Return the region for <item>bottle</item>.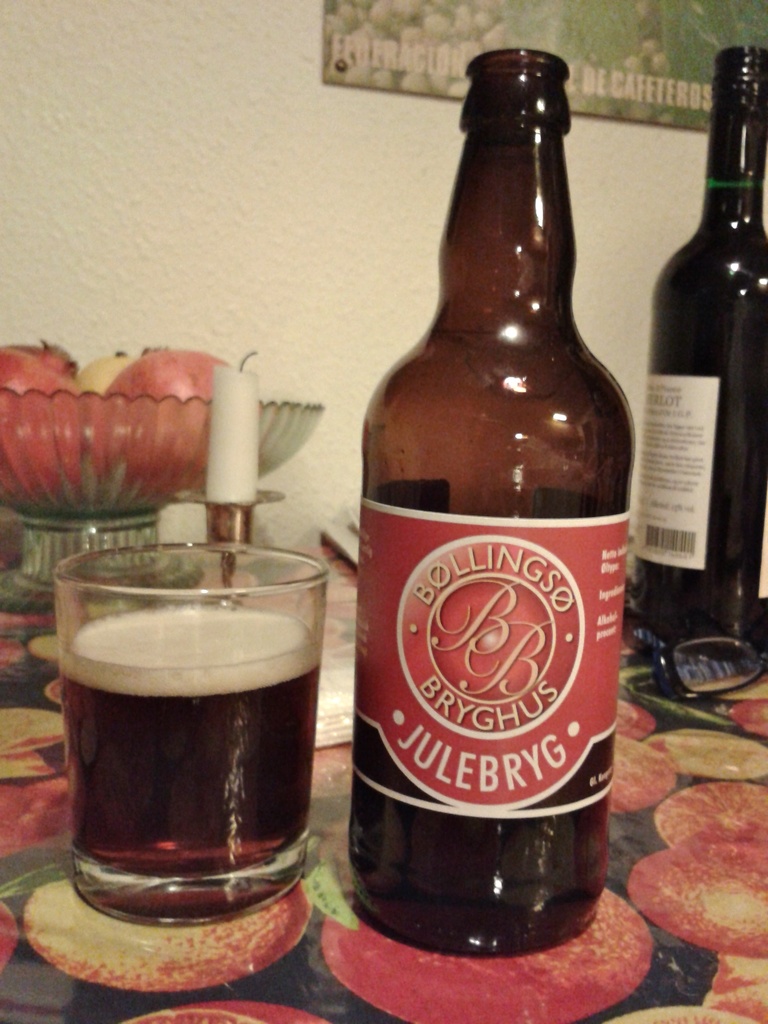
l=351, t=48, r=637, b=953.
